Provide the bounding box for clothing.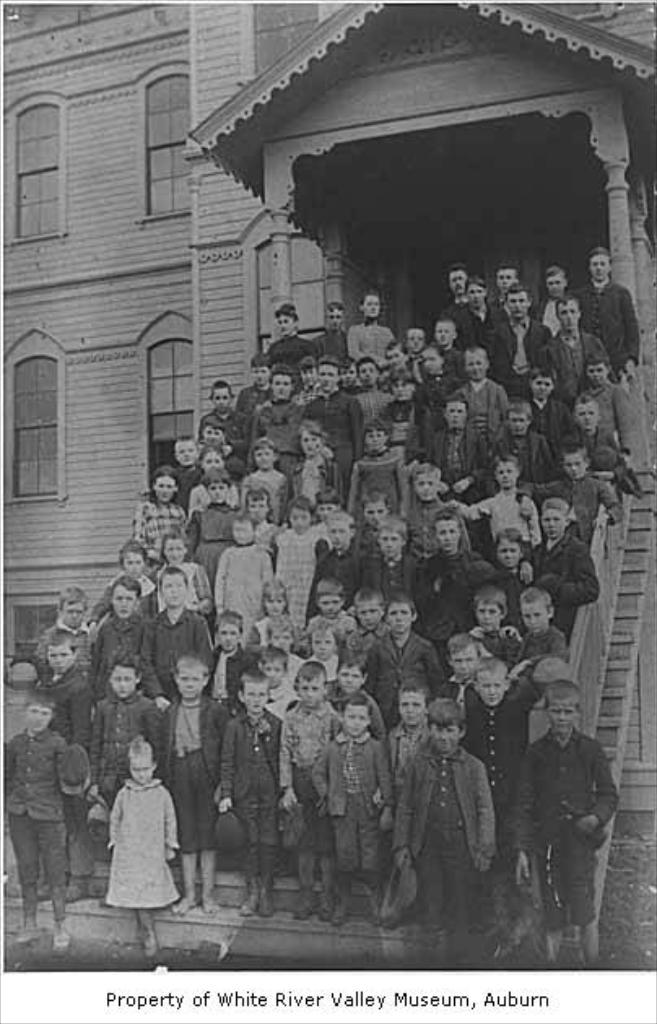
box(368, 624, 433, 727).
